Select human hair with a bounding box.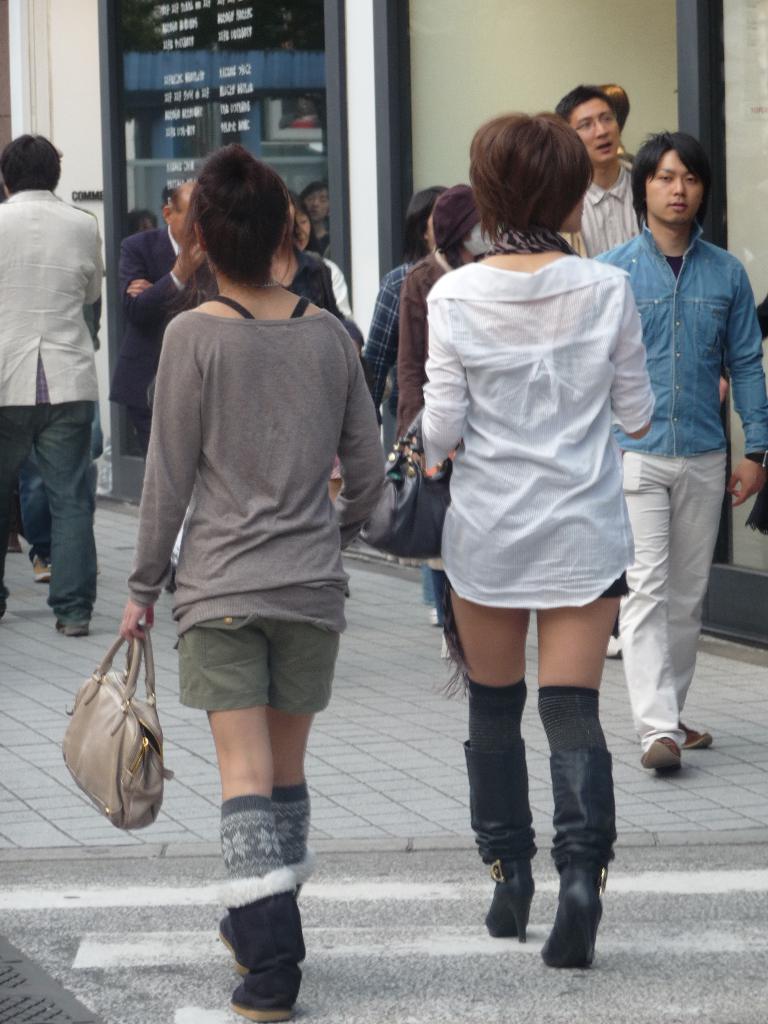
[170, 184, 180, 215].
